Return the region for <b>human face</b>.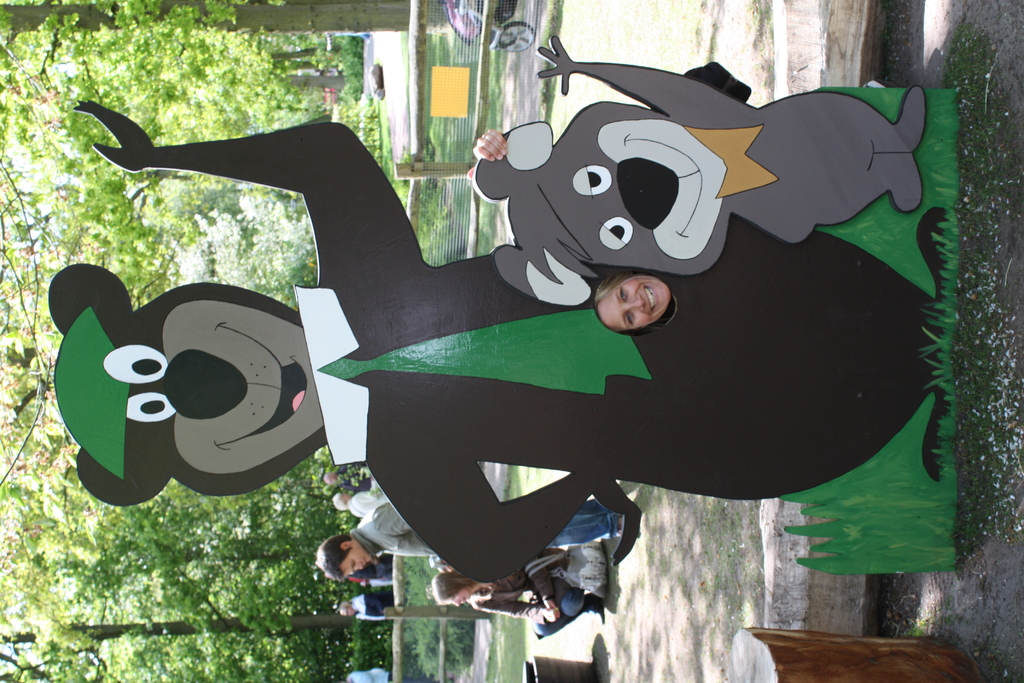
<box>343,549,373,575</box>.
